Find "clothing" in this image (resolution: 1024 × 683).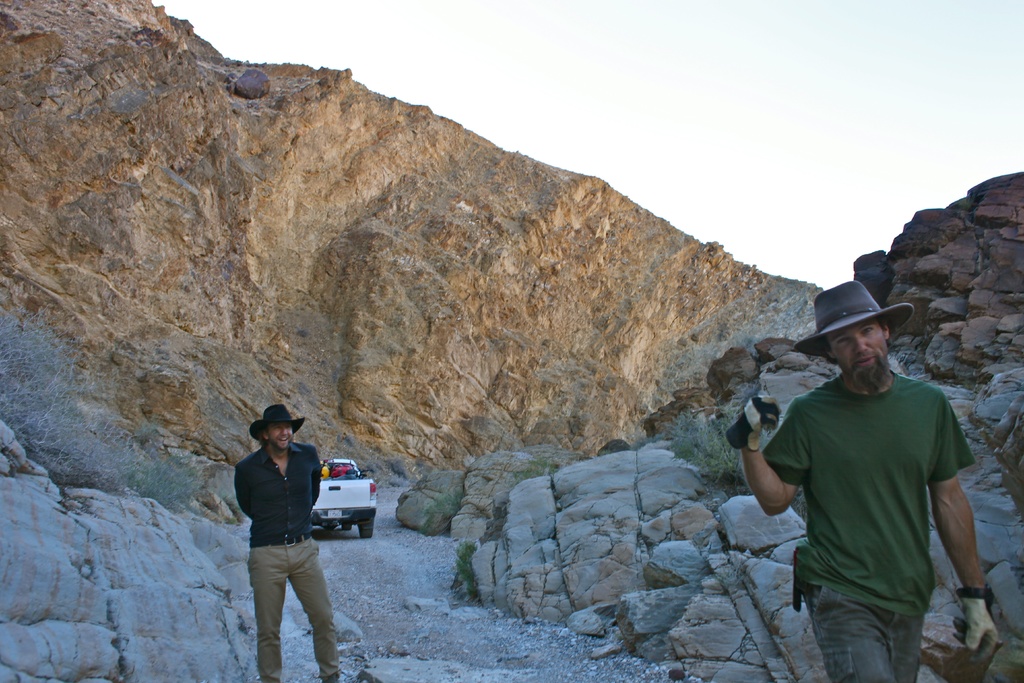
locate(767, 333, 981, 656).
